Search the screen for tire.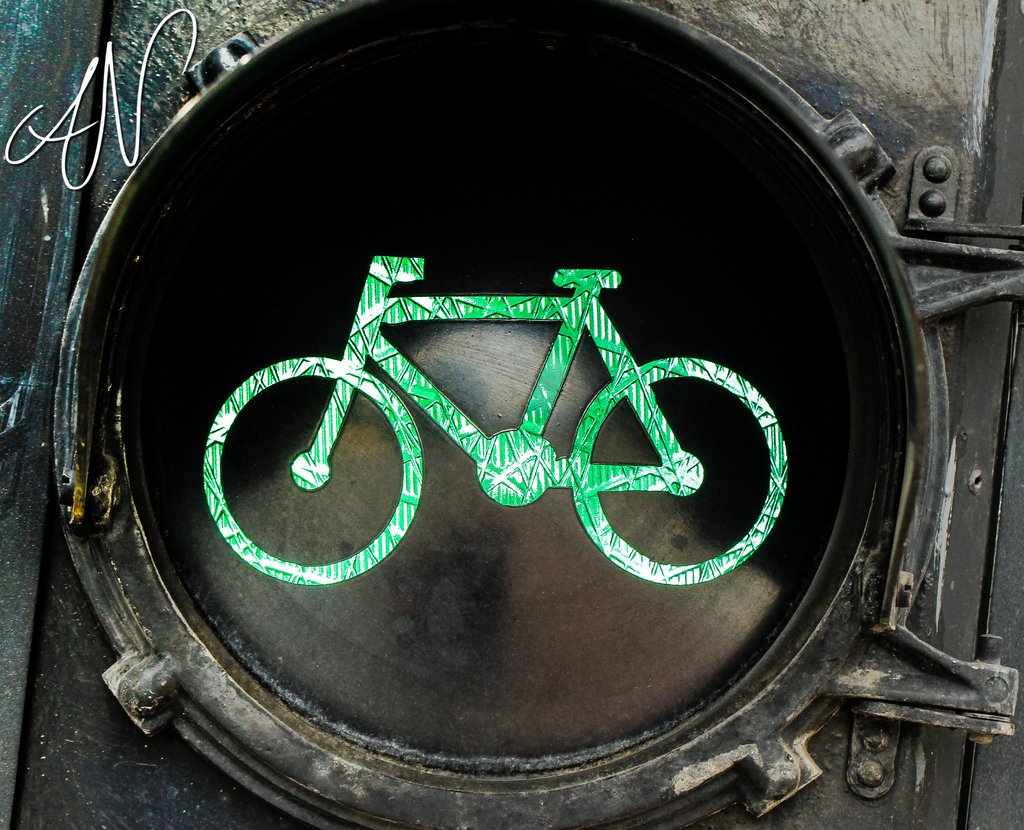
Found at {"left": 568, "top": 356, "right": 787, "bottom": 586}.
